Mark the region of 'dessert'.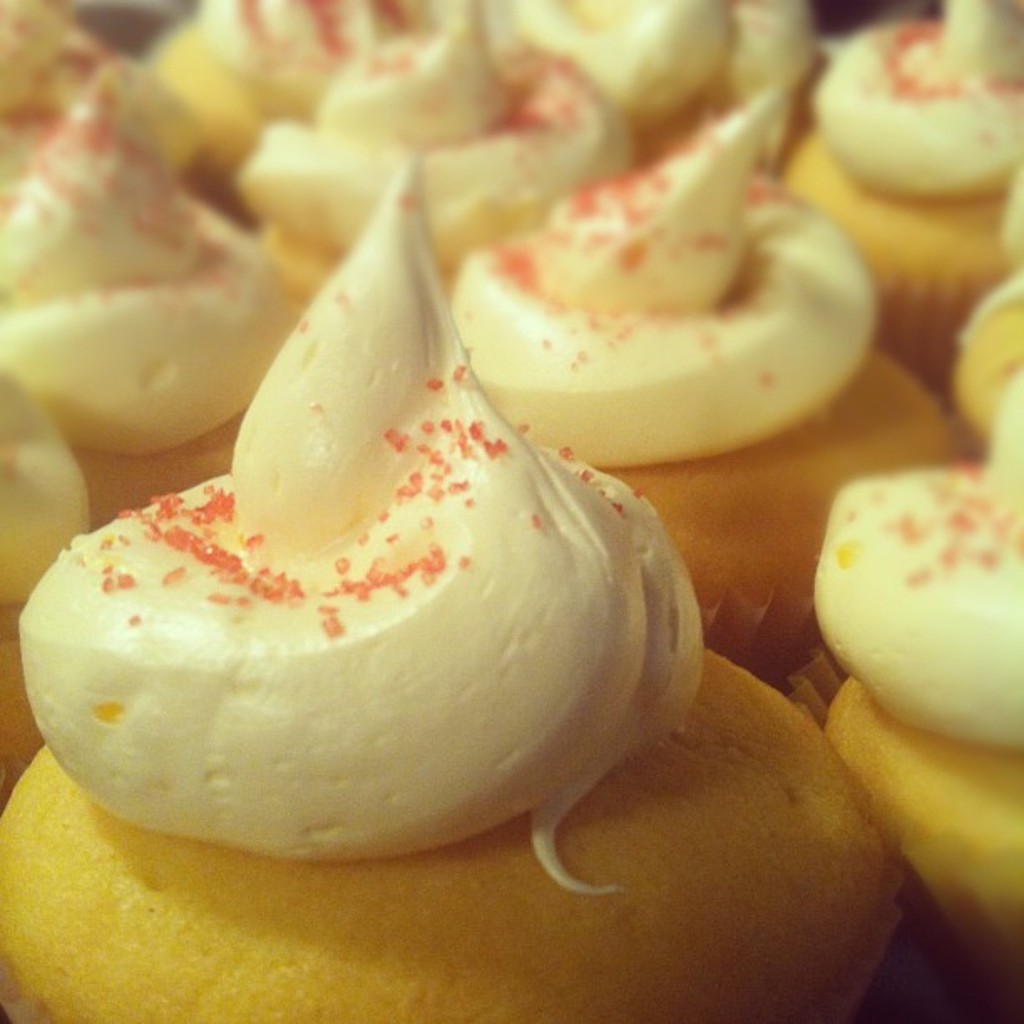
Region: {"left": 0, "top": 47, "right": 303, "bottom": 530}.
